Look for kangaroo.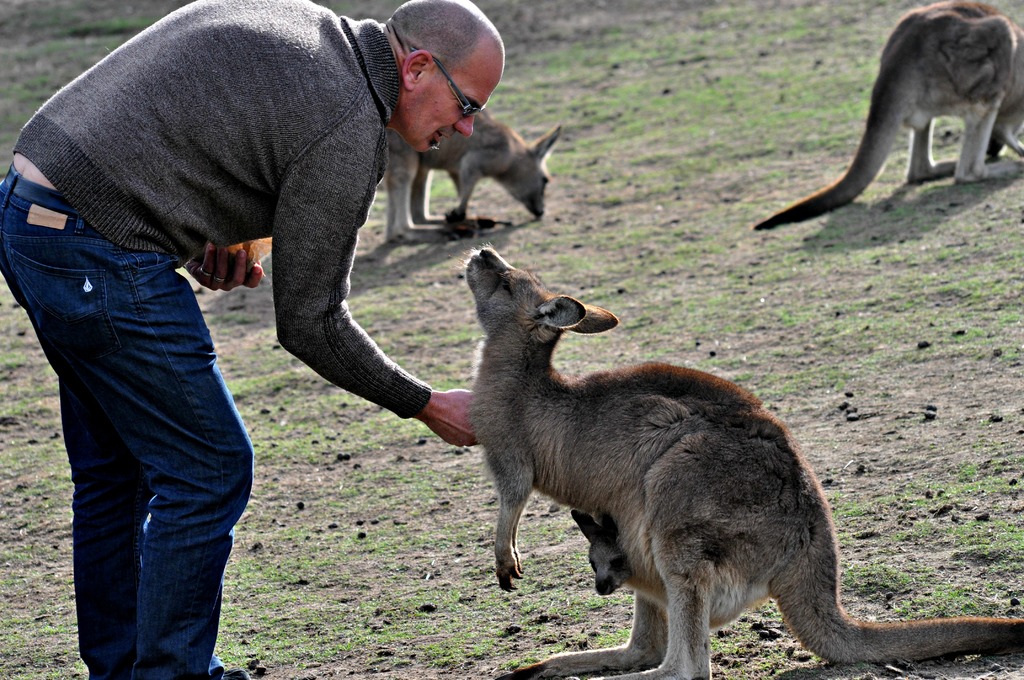
Found: detection(456, 241, 1023, 679).
